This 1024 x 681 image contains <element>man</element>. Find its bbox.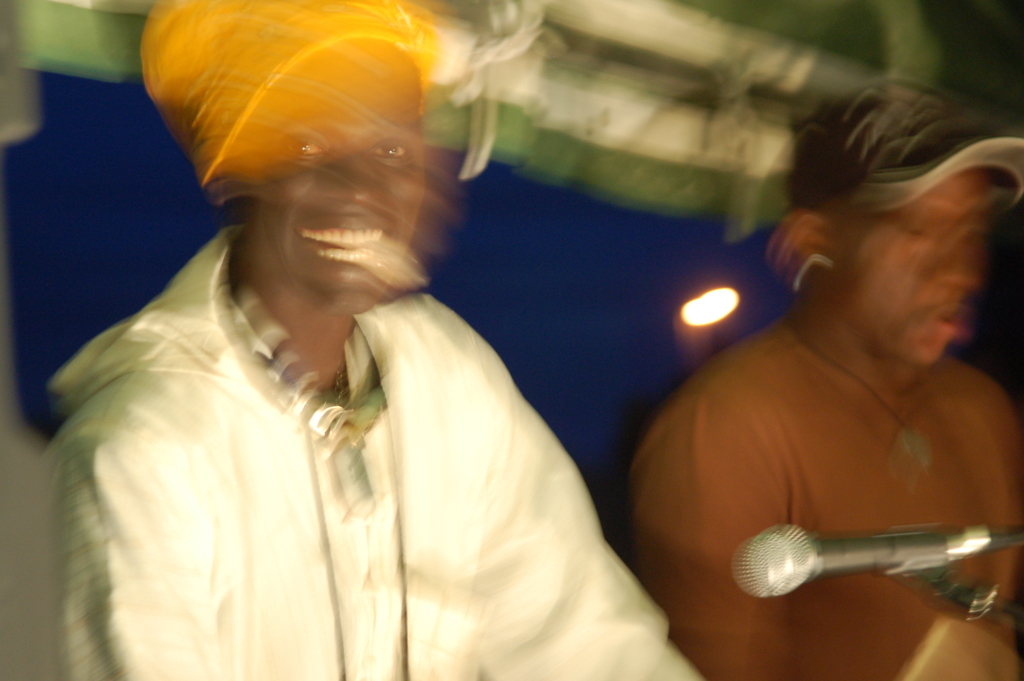
636 93 1023 678.
